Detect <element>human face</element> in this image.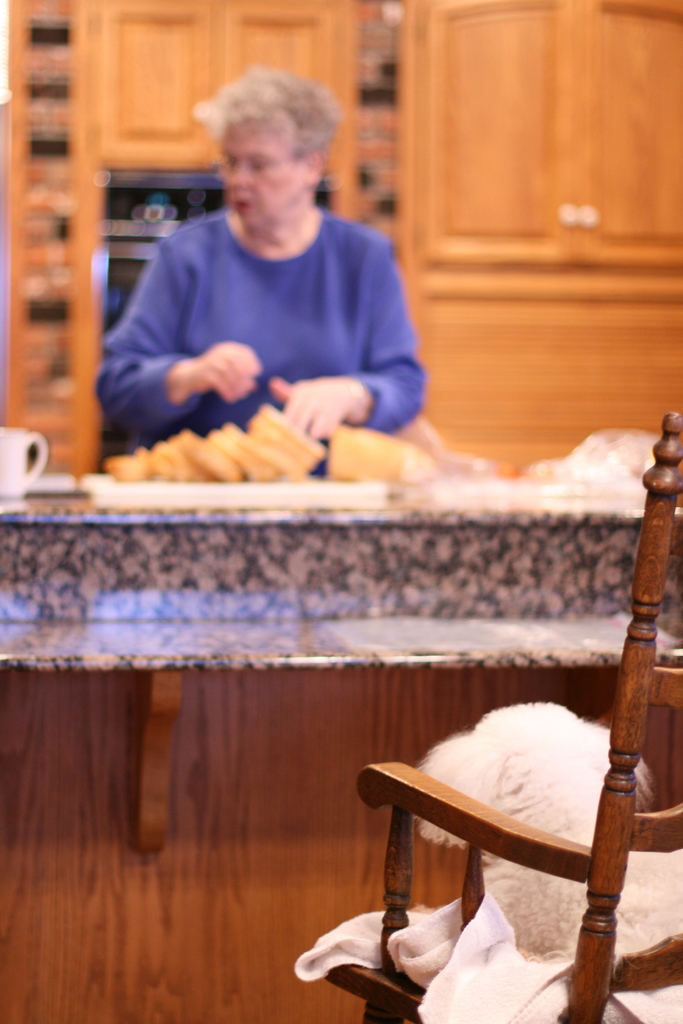
Detection: select_region(218, 123, 297, 232).
